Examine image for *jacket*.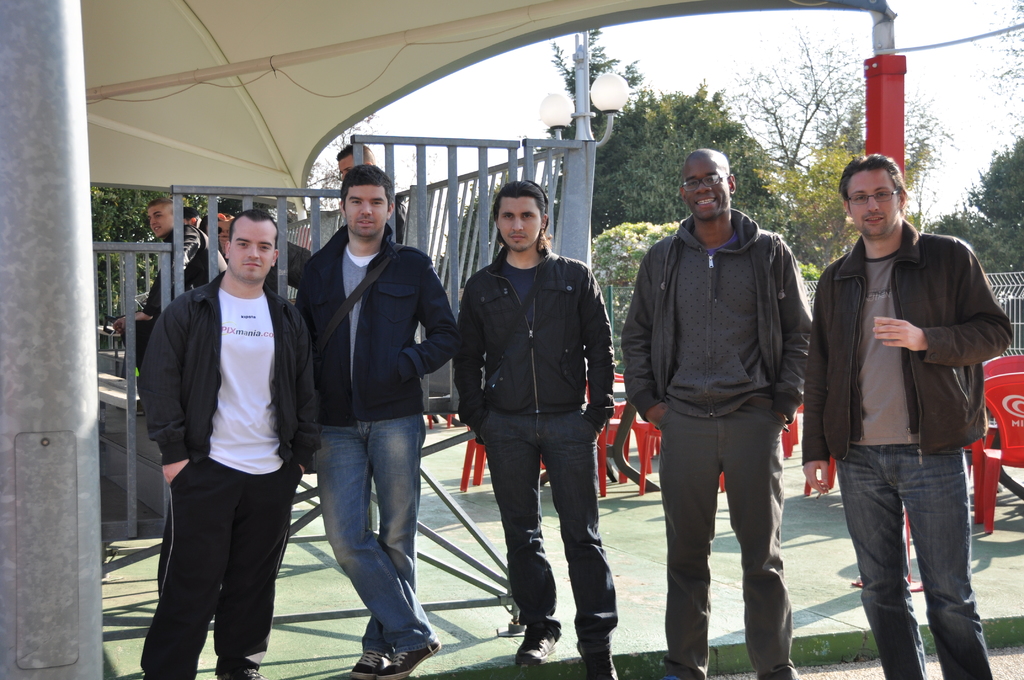
Examination result: [620, 206, 814, 432].
